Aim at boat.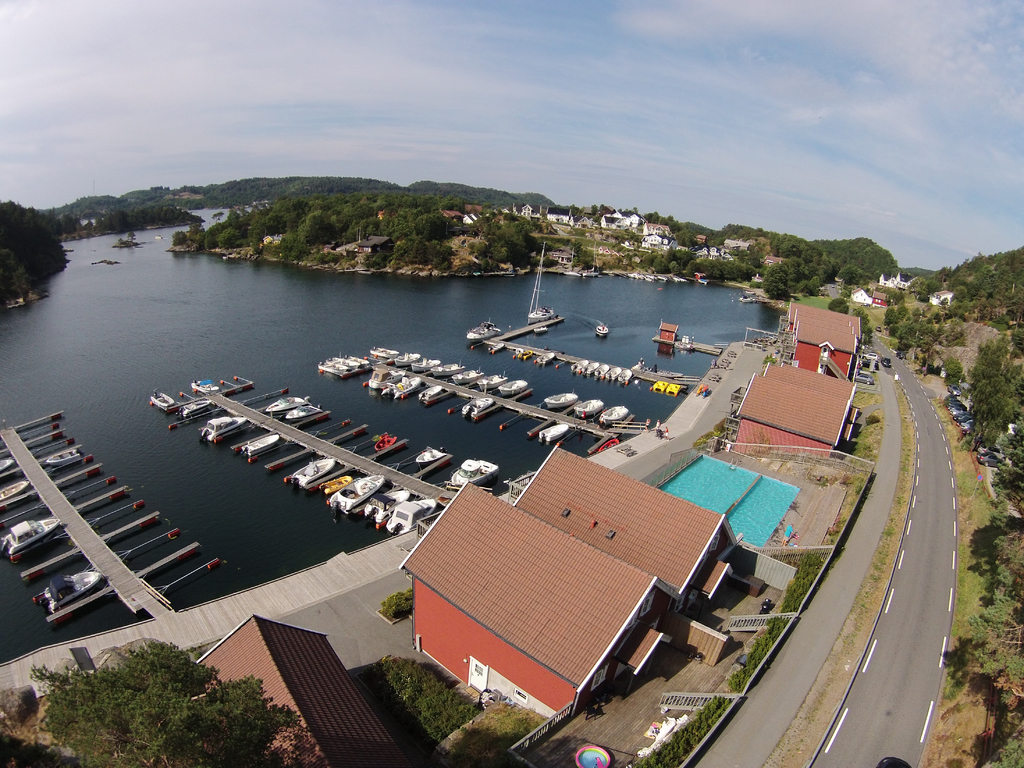
Aimed at left=369, top=346, right=398, bottom=358.
